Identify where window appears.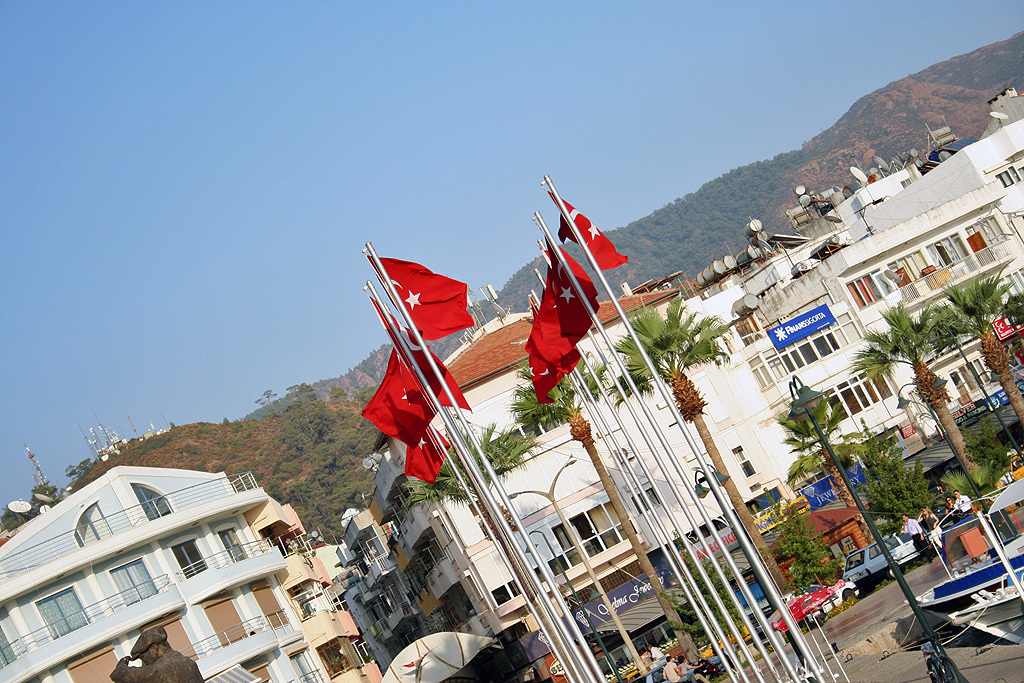
Appears at BBox(33, 586, 88, 637).
